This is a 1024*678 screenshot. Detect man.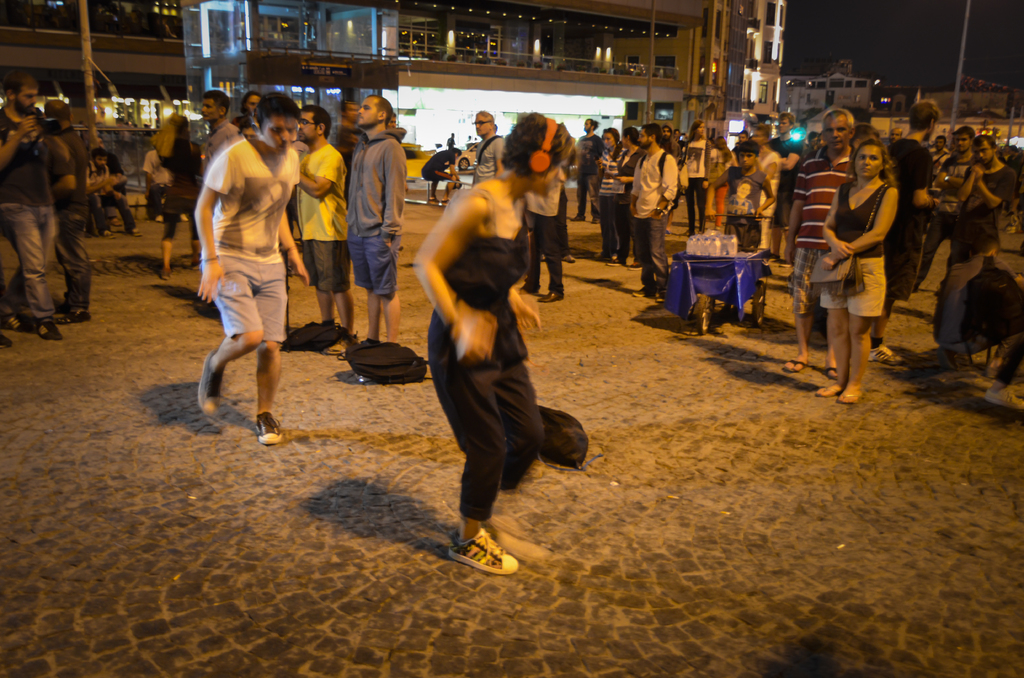
l=806, t=132, r=817, b=150.
